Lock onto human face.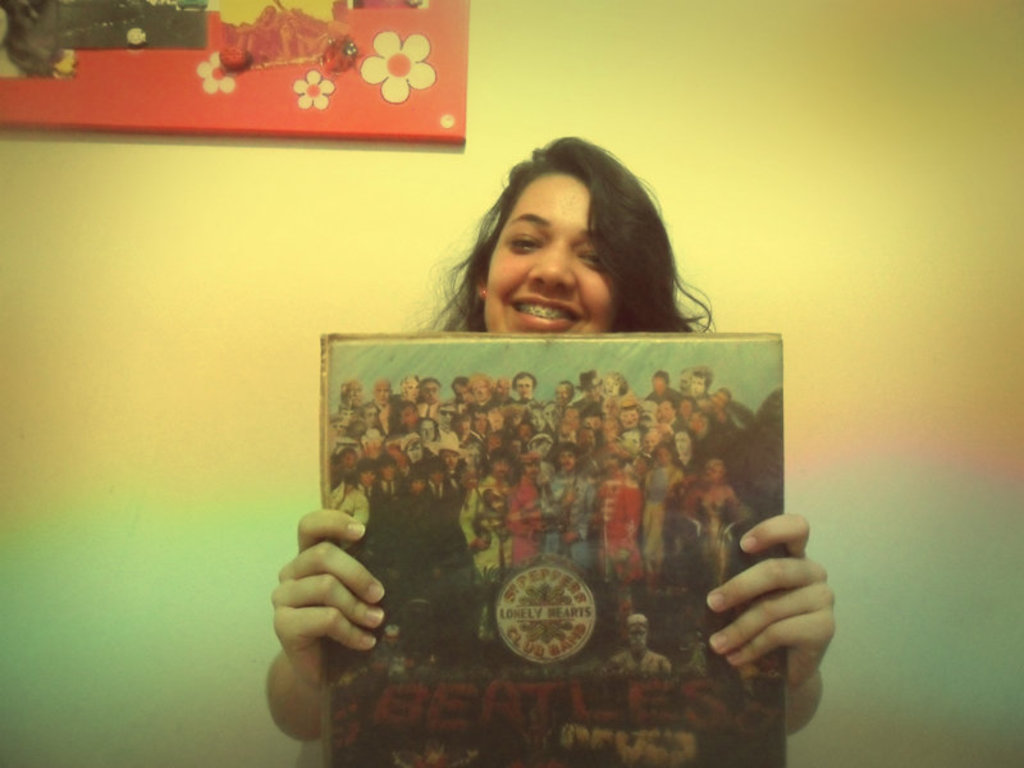
Locked: region(518, 378, 538, 399).
